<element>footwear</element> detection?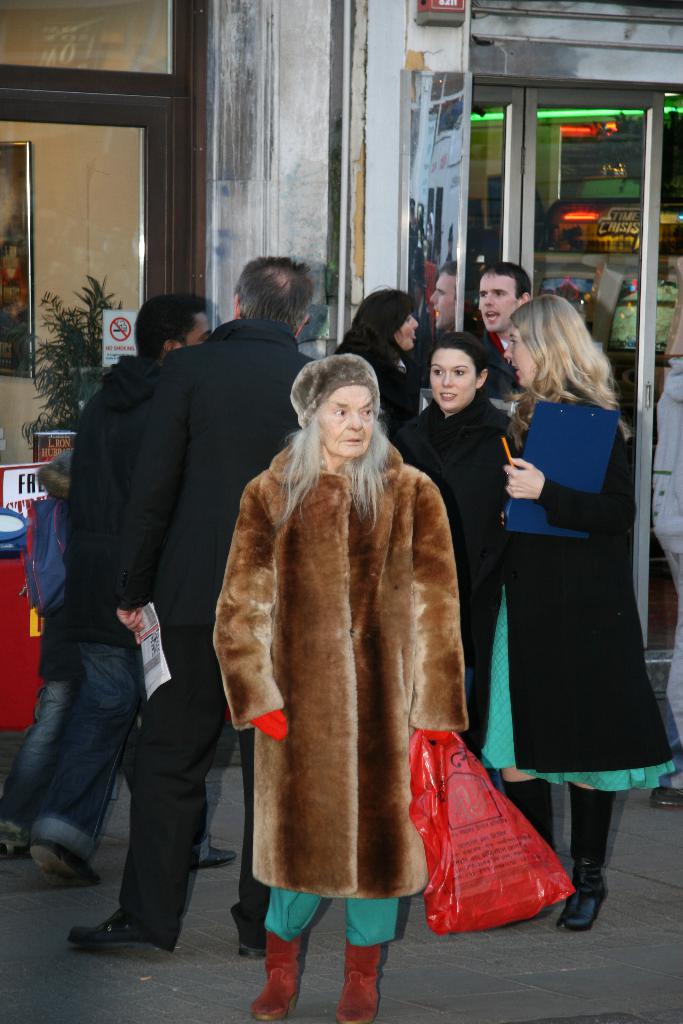
[left=22, top=840, right=106, bottom=893]
